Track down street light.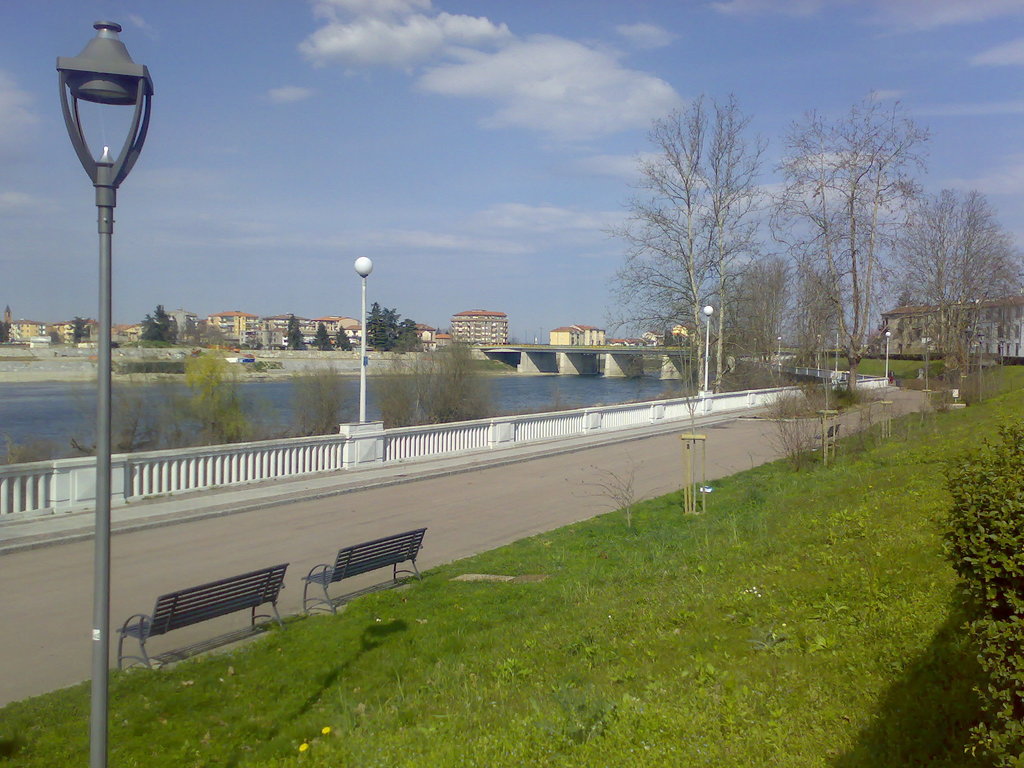
Tracked to BBox(700, 304, 714, 388).
